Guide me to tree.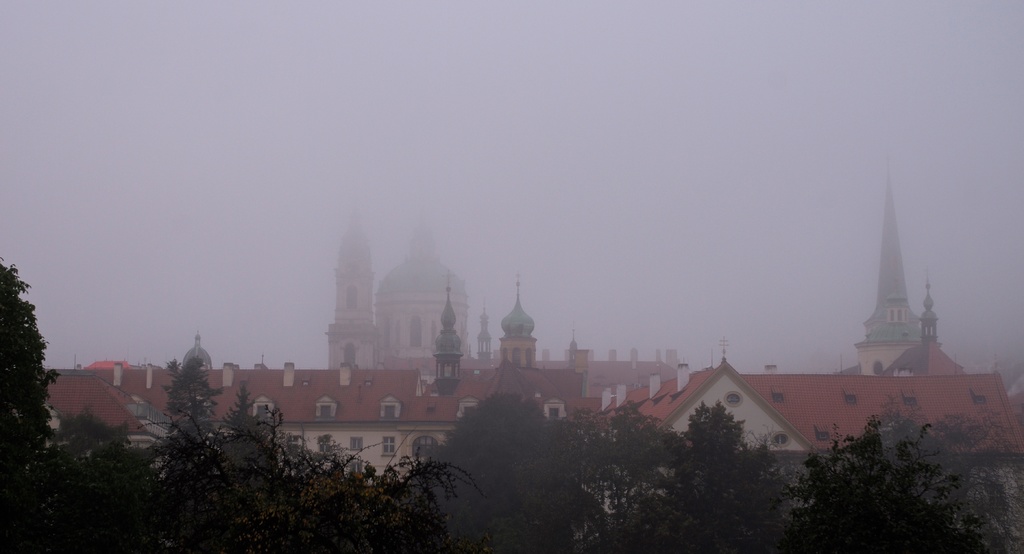
Guidance: bbox=[154, 344, 251, 553].
